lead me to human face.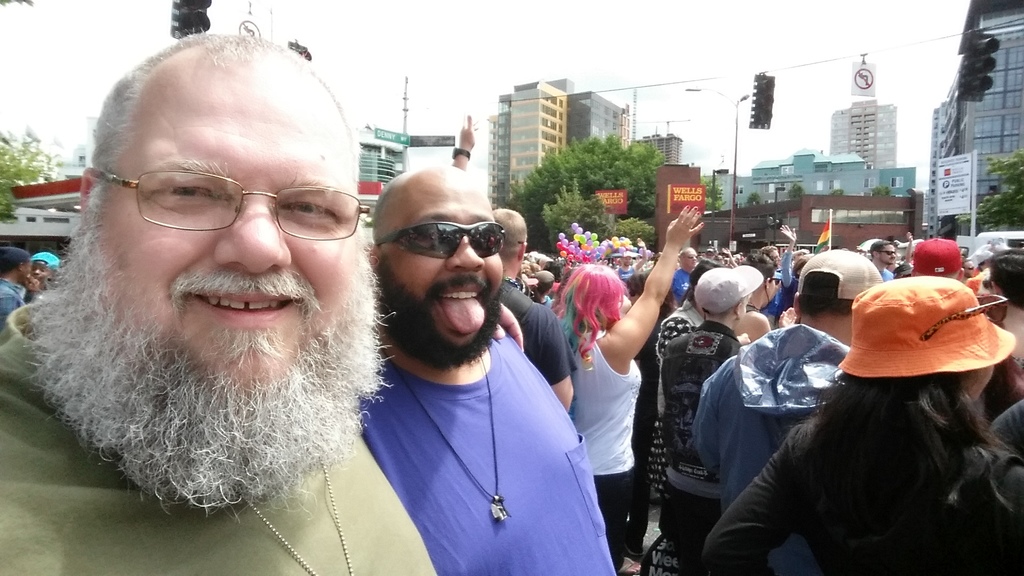
Lead to (32, 260, 52, 284).
